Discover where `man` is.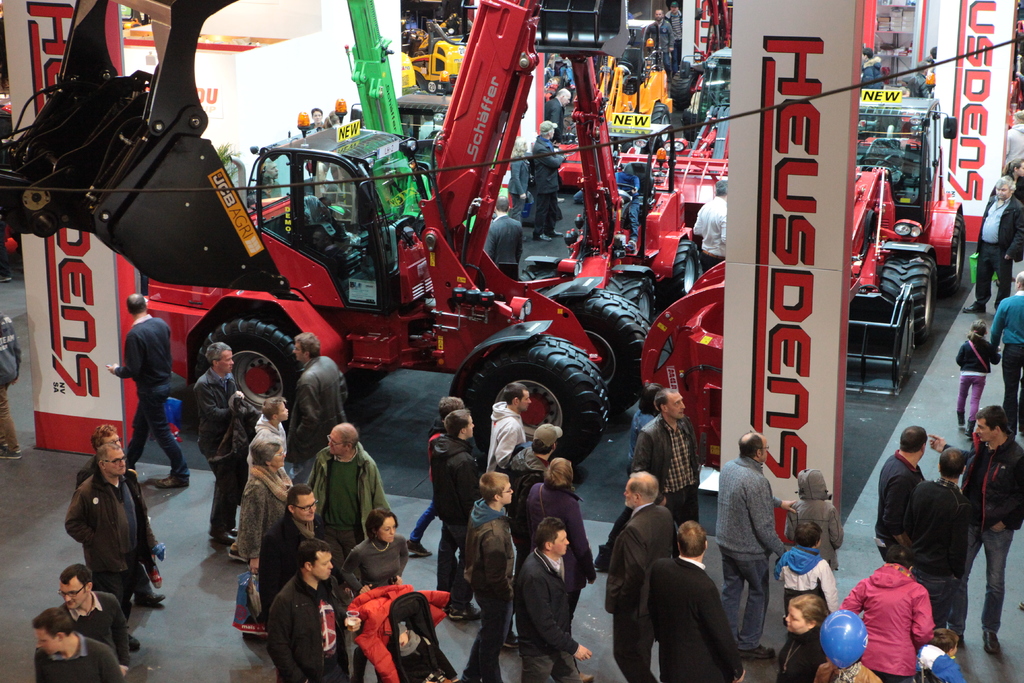
Discovered at detection(523, 115, 563, 249).
